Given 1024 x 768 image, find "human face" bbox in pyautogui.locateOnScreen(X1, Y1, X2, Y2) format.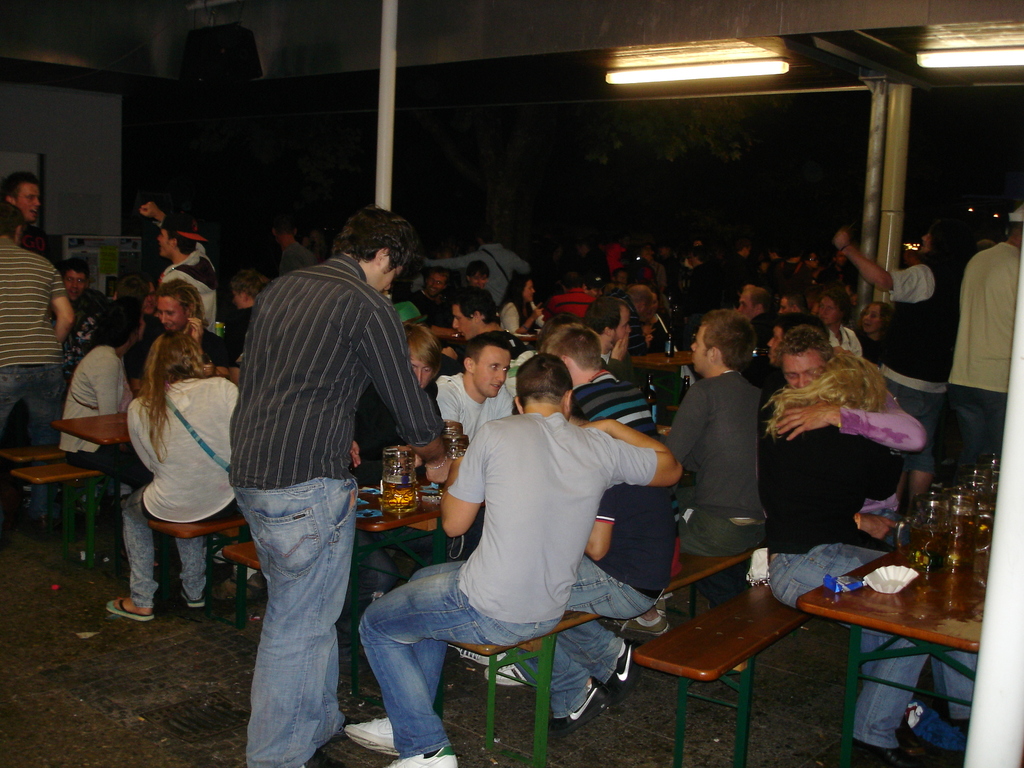
pyautogui.locateOnScreen(472, 271, 490, 290).
